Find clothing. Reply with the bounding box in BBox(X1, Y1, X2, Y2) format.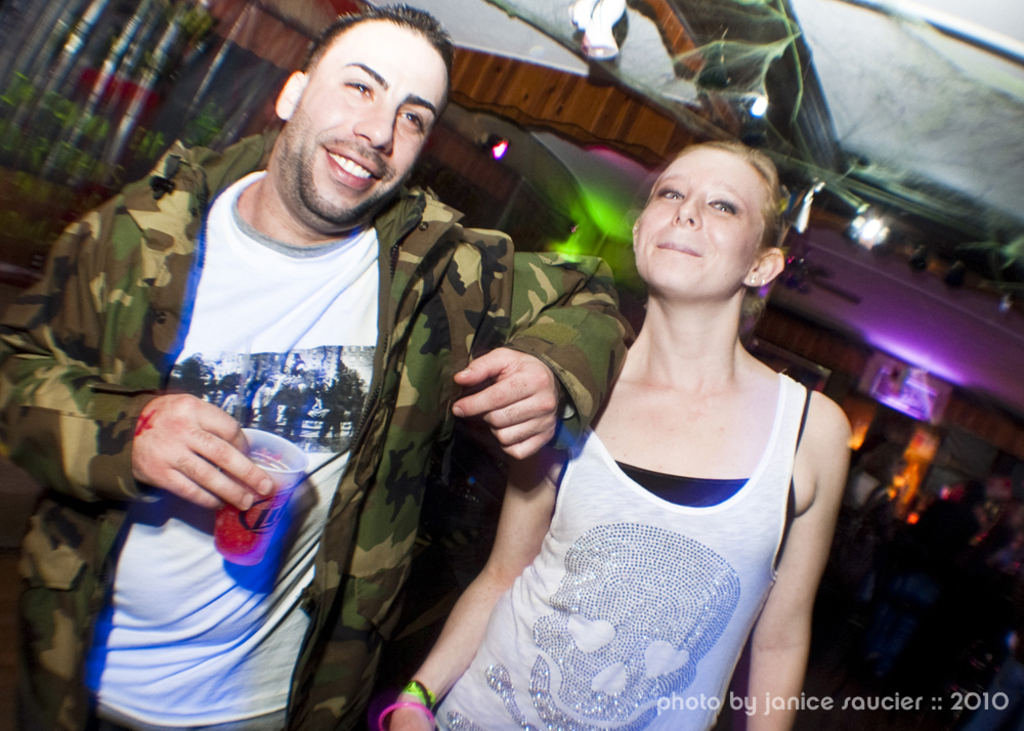
BBox(877, 498, 977, 678).
